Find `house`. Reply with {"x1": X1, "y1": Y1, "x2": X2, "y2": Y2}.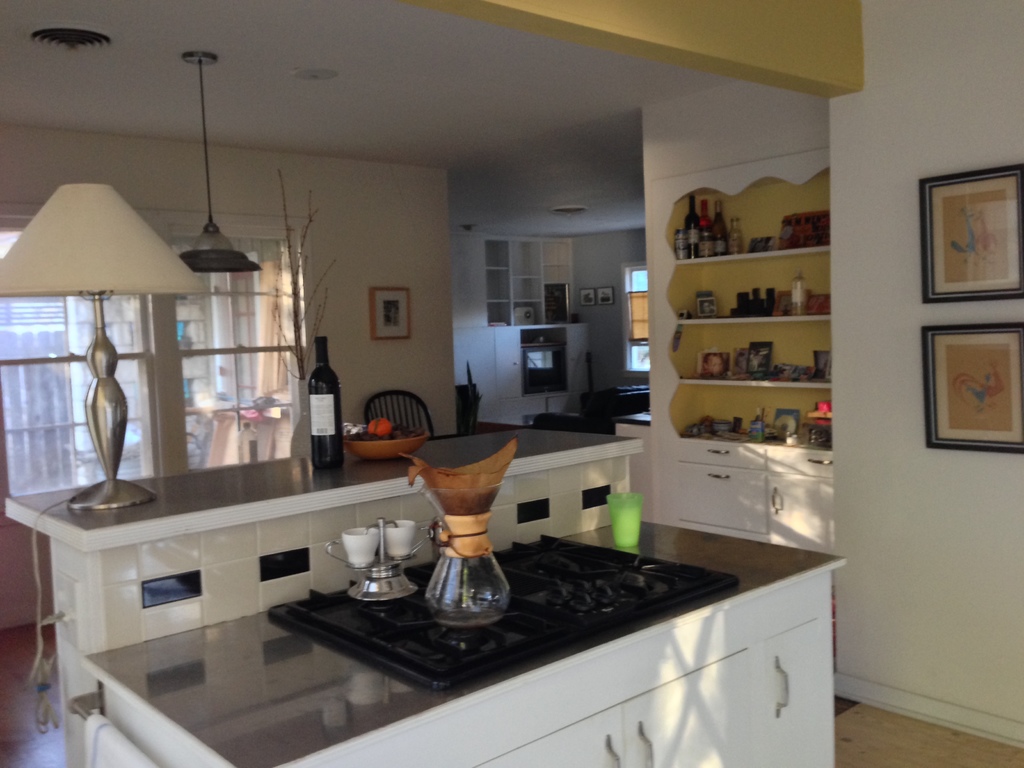
{"x1": 0, "y1": 0, "x2": 1023, "y2": 767}.
